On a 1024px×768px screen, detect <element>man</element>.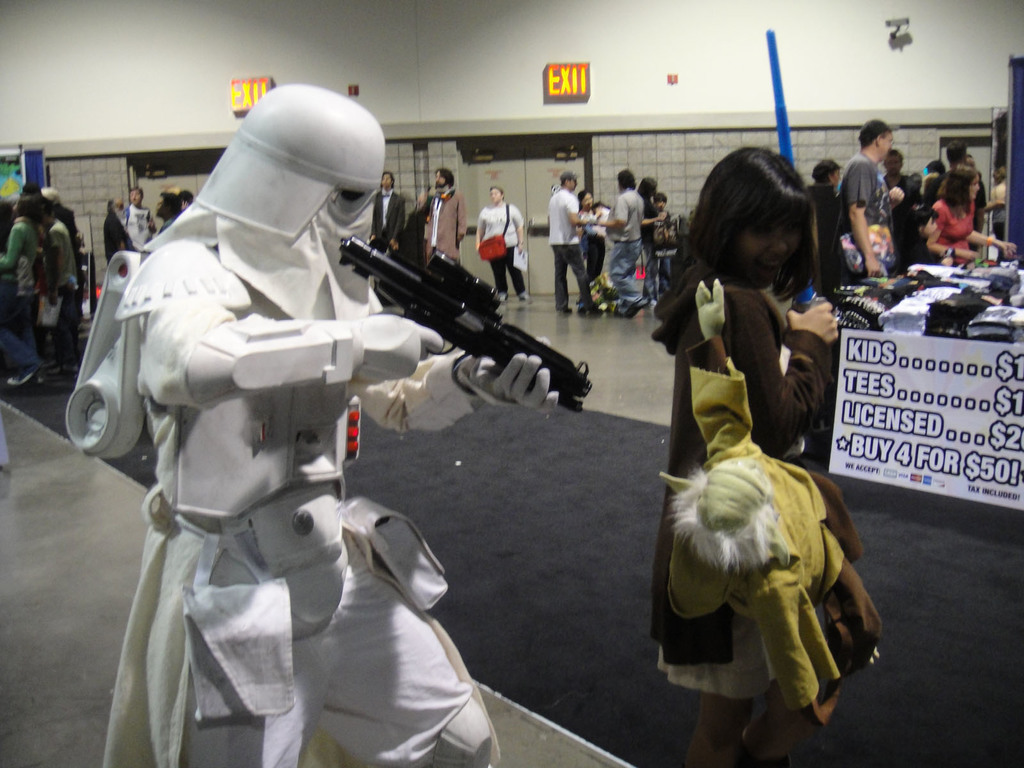
(x1=849, y1=122, x2=917, y2=259).
